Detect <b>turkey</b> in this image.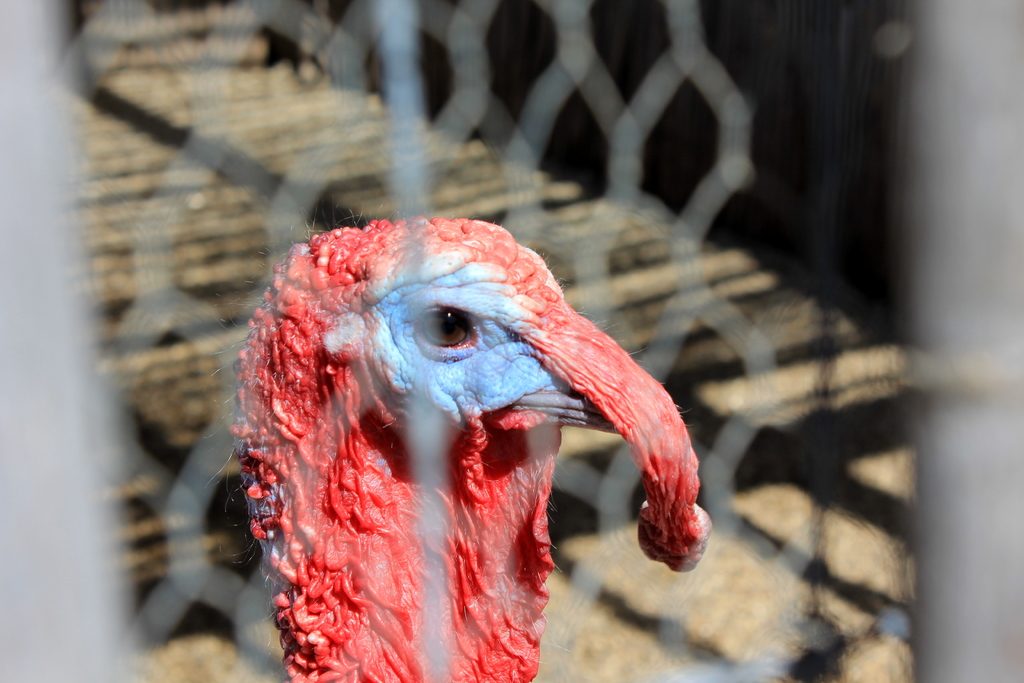
Detection: 202 199 711 682.
